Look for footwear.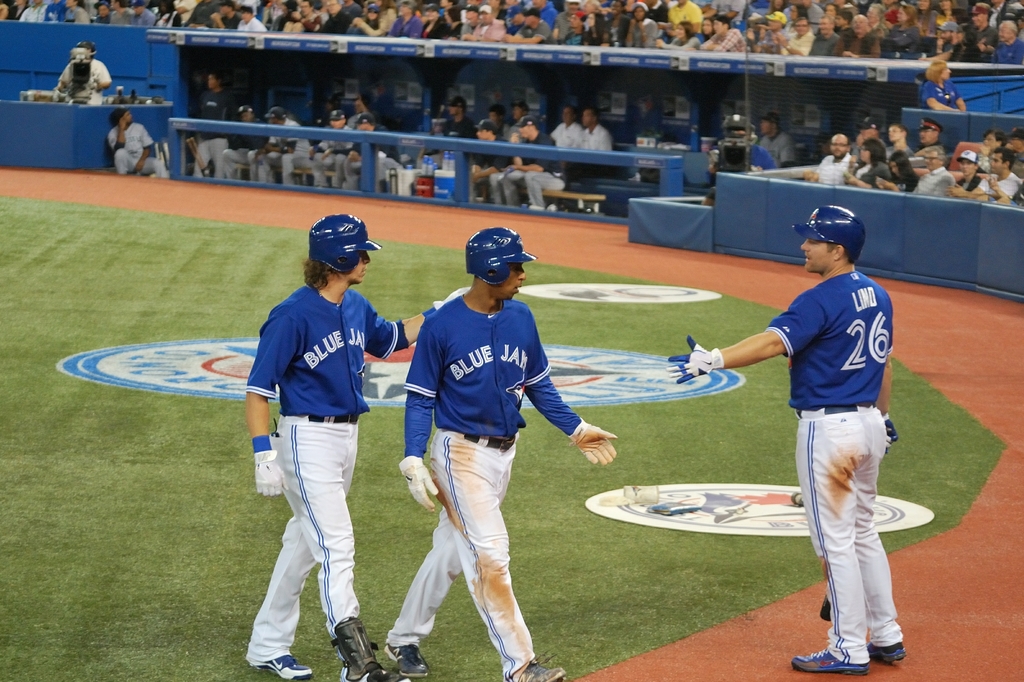
Found: <region>252, 653, 315, 681</region>.
